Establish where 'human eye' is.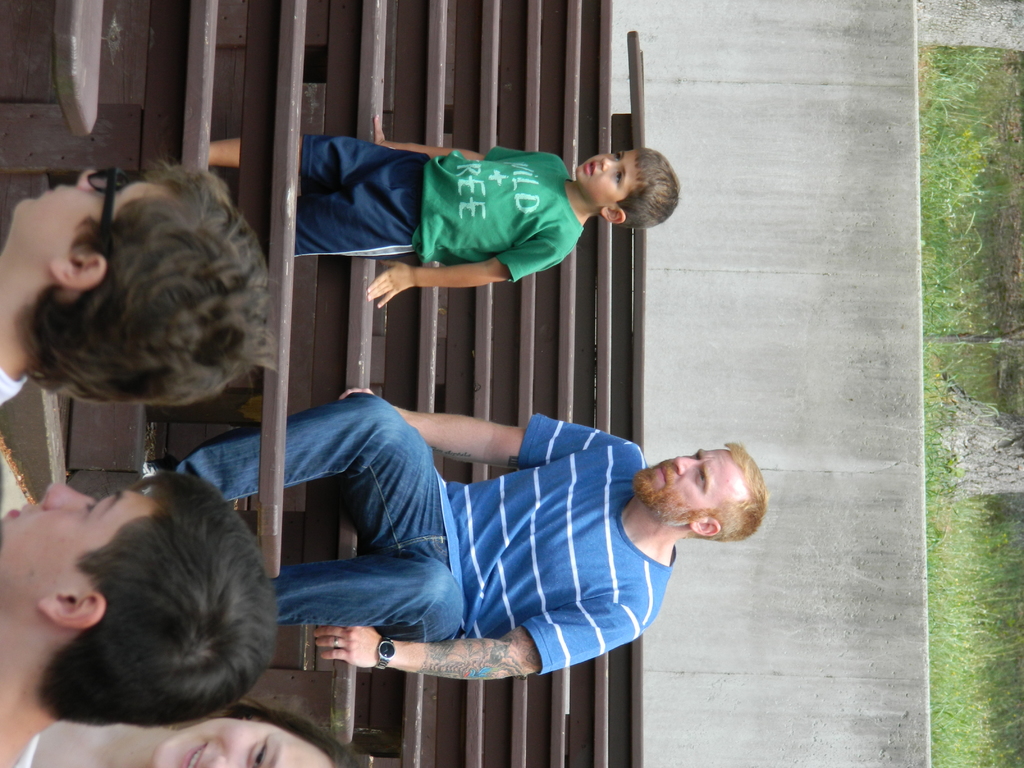
Established at region(612, 148, 623, 161).
